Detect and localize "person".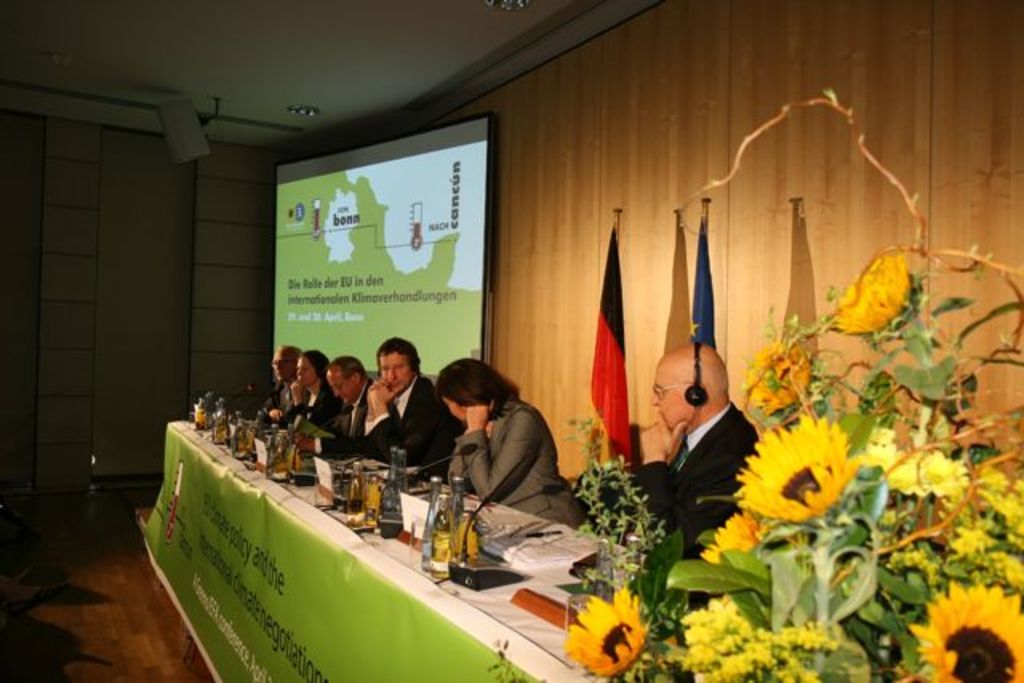
Localized at x1=598, y1=342, x2=766, y2=577.
